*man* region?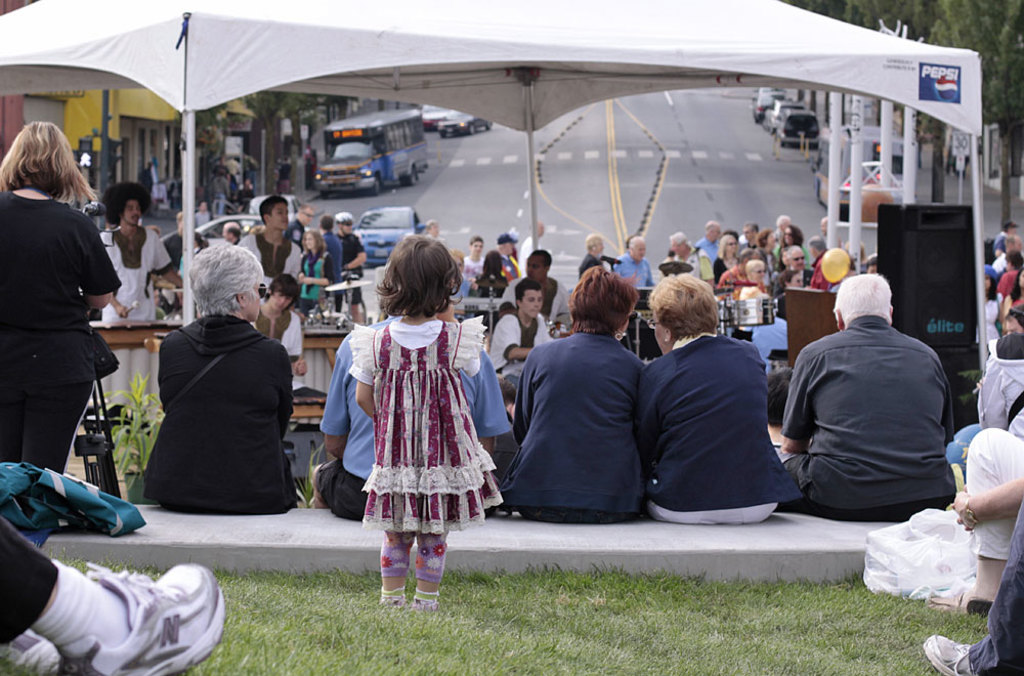
(770, 269, 966, 542)
